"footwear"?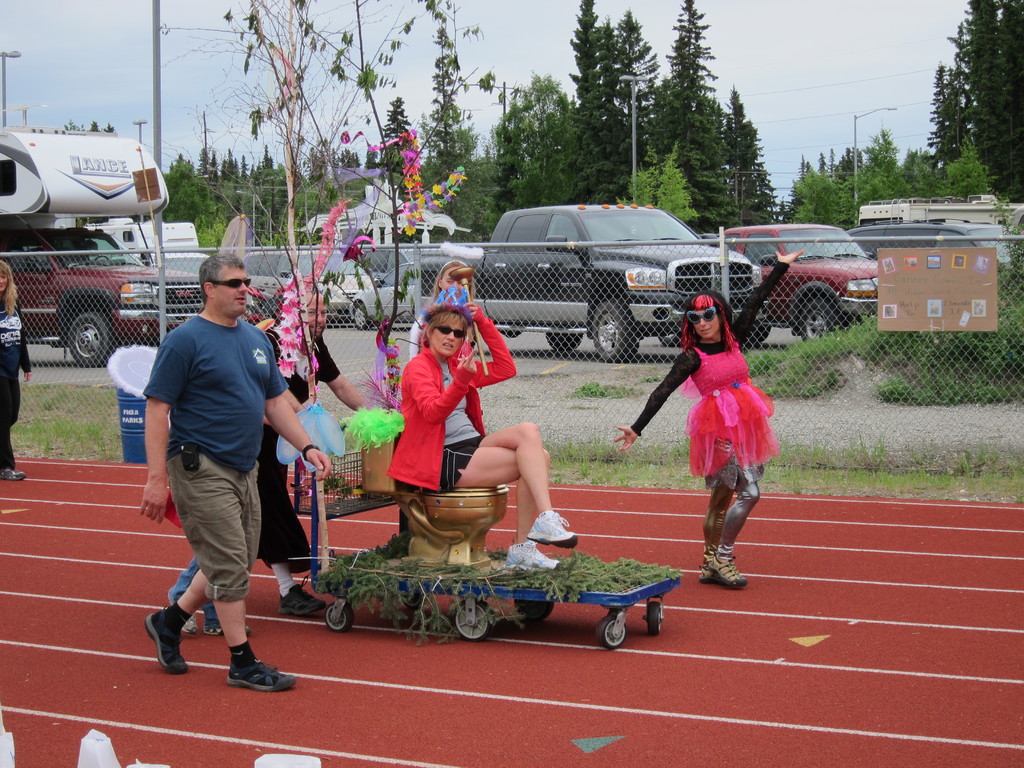
{"x1": 502, "y1": 540, "x2": 562, "y2": 570}
